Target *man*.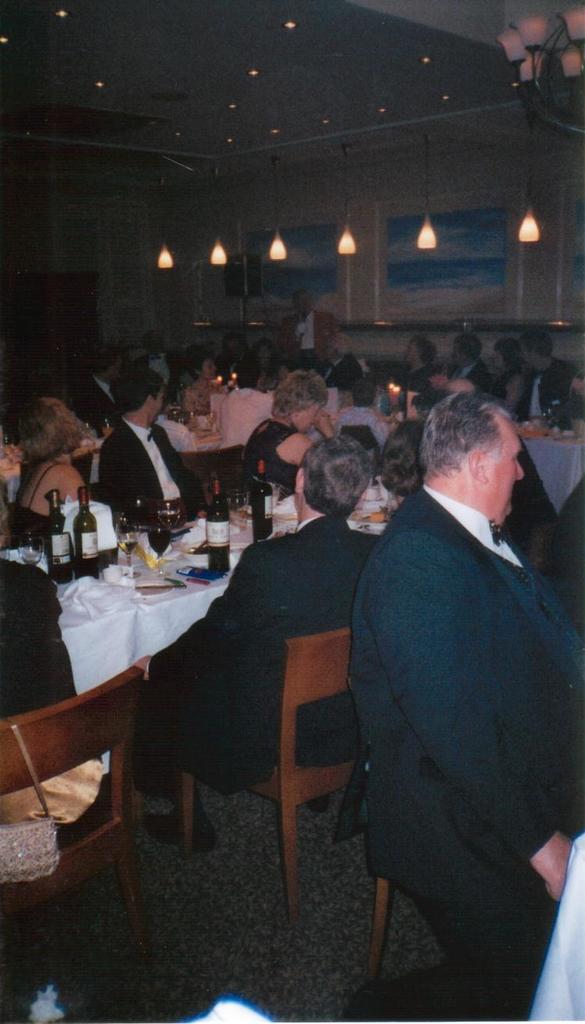
Target region: l=441, t=331, r=498, b=391.
